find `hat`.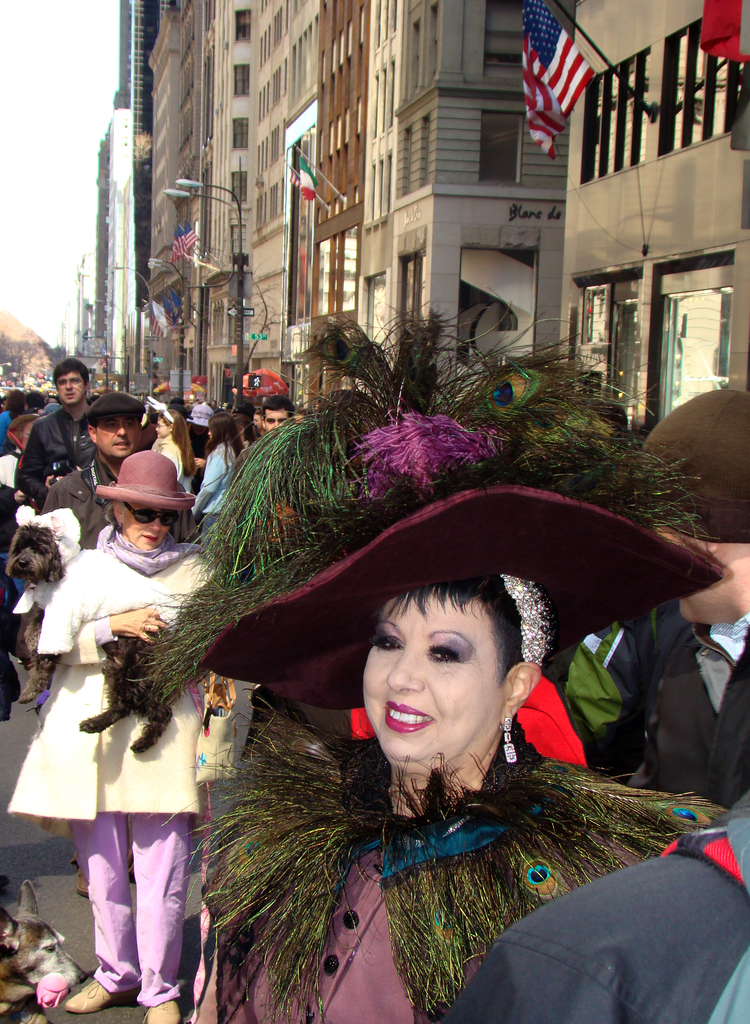
l=92, t=450, r=201, b=511.
